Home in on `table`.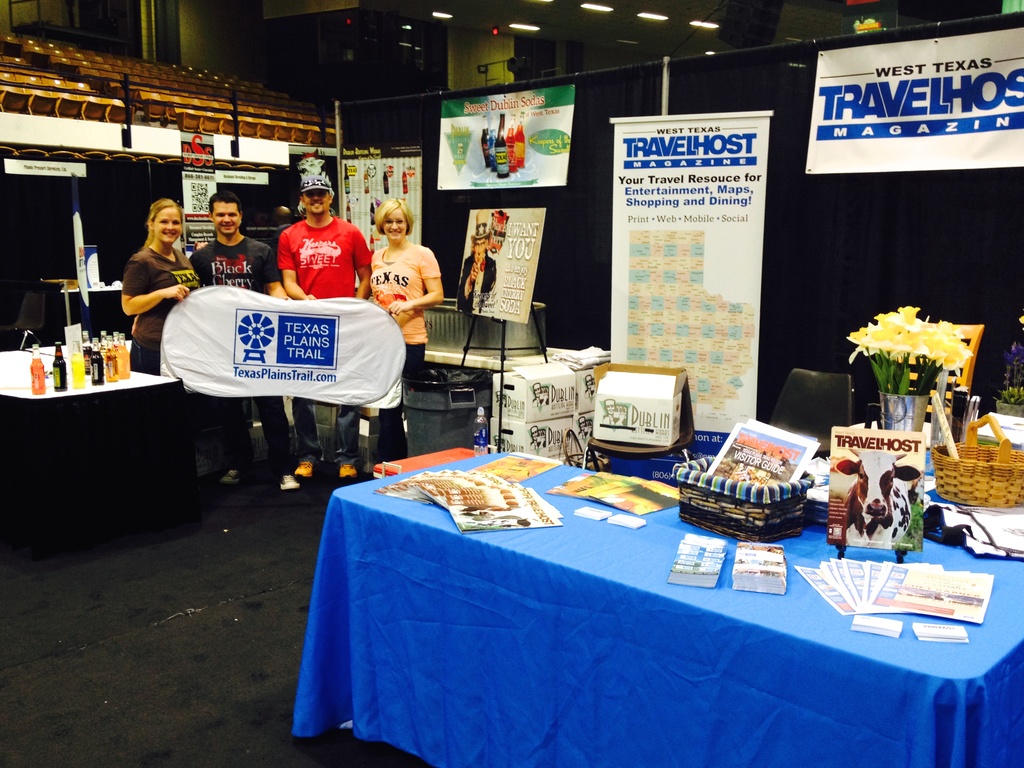
Homed in at [x1=0, y1=352, x2=185, y2=563].
